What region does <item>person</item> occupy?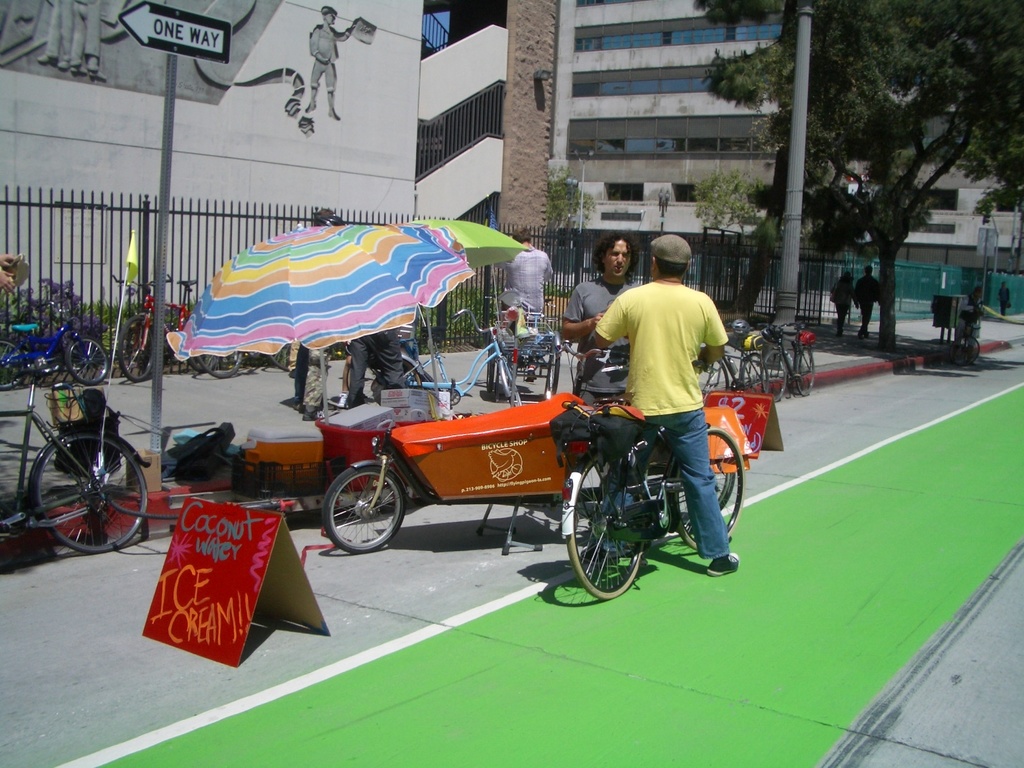
x1=68, y1=0, x2=108, y2=80.
